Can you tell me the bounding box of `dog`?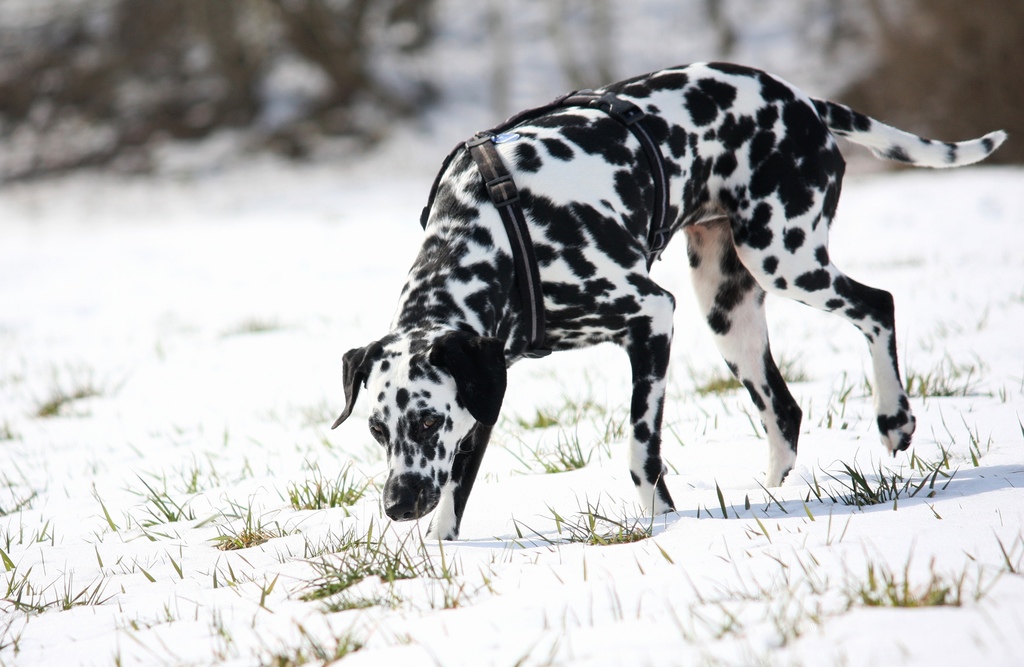
box(329, 60, 1011, 542).
